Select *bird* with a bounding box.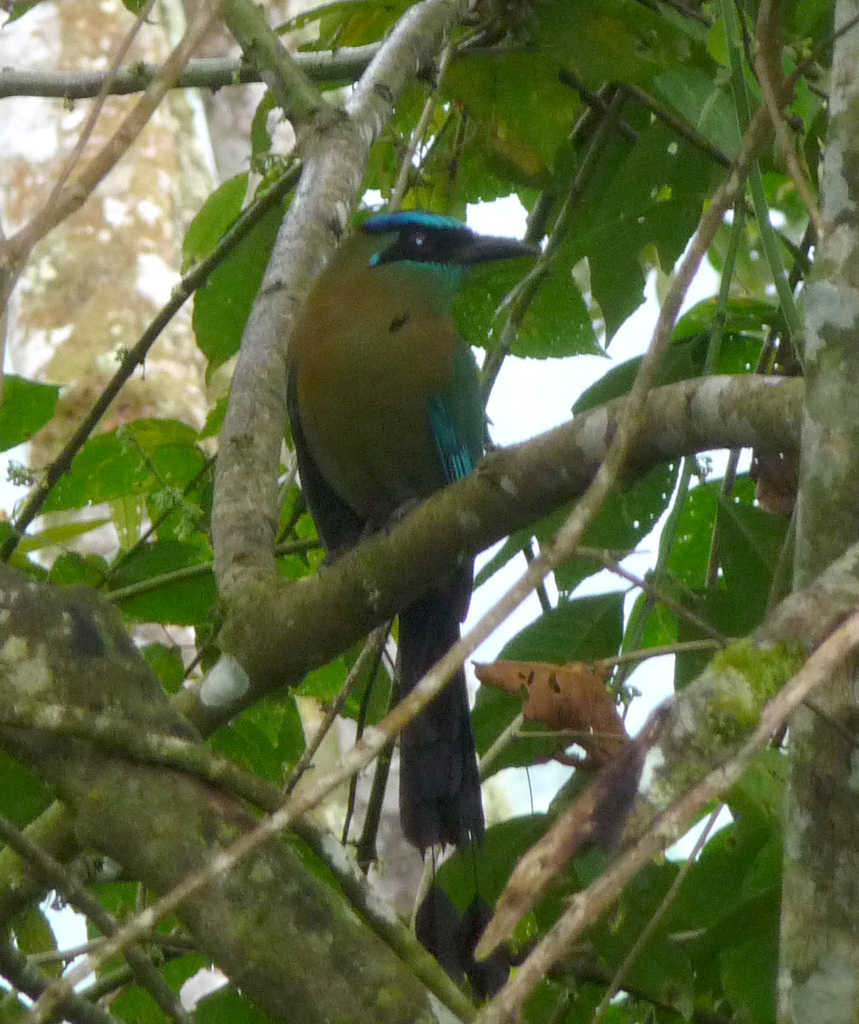
{"x1": 297, "y1": 186, "x2": 541, "y2": 884}.
